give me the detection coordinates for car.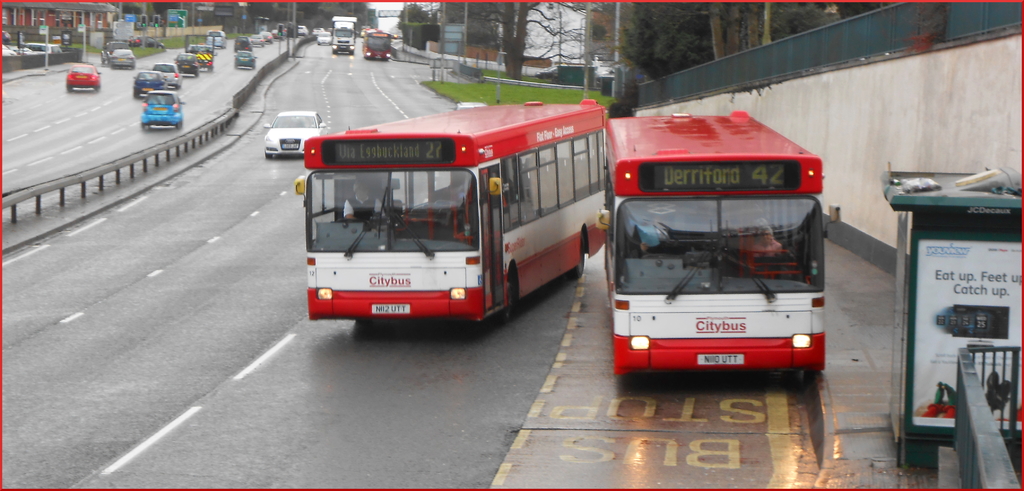
(x1=252, y1=107, x2=322, y2=161).
